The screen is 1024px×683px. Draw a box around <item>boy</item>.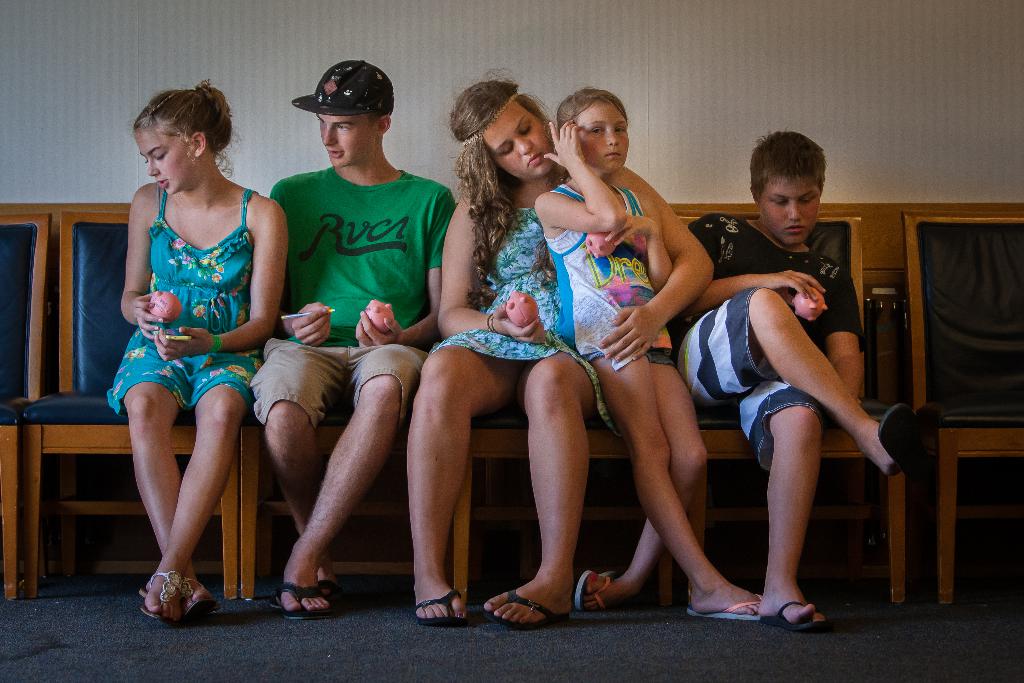
[left=657, top=143, right=877, bottom=614].
